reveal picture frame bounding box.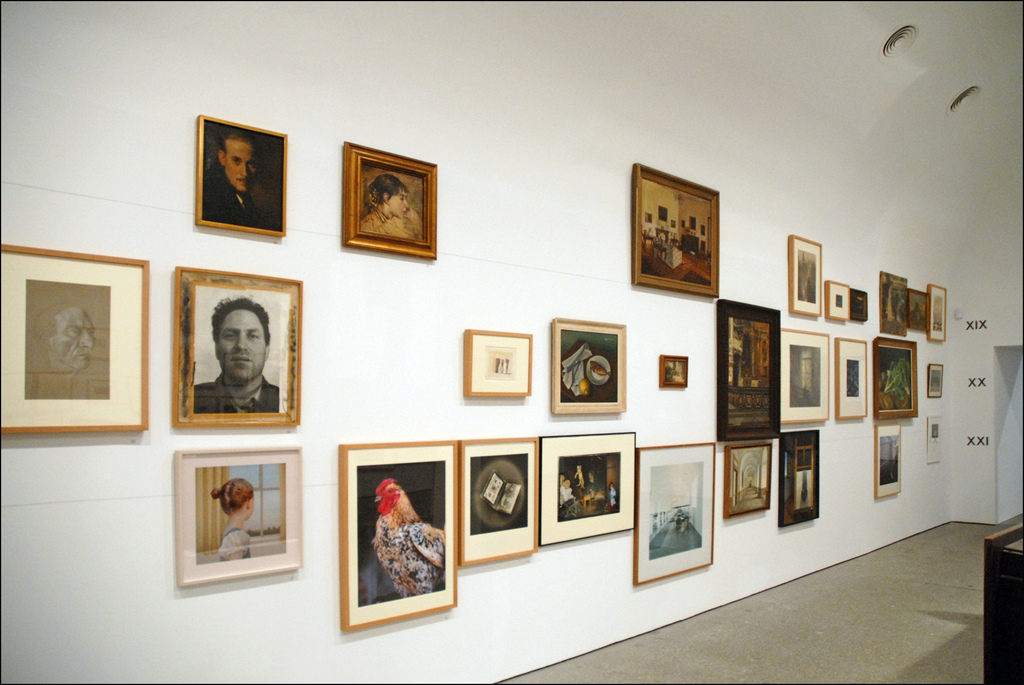
Revealed: bbox=[0, 246, 148, 435].
